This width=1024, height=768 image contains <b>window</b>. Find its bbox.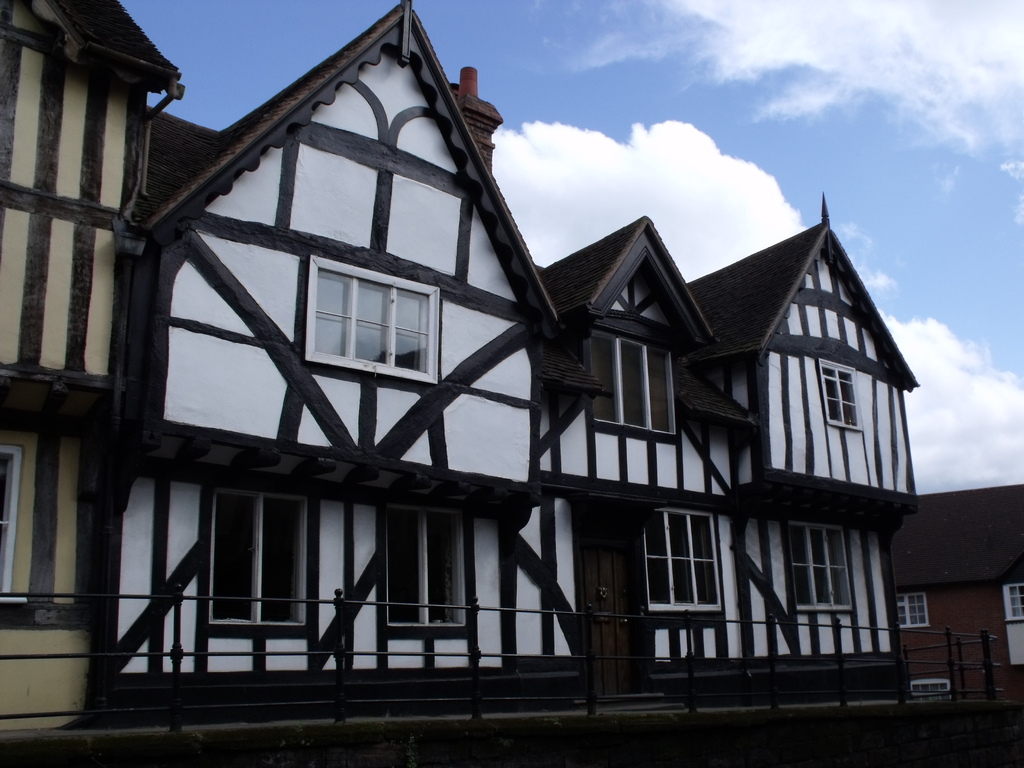
detection(998, 582, 1023, 621).
